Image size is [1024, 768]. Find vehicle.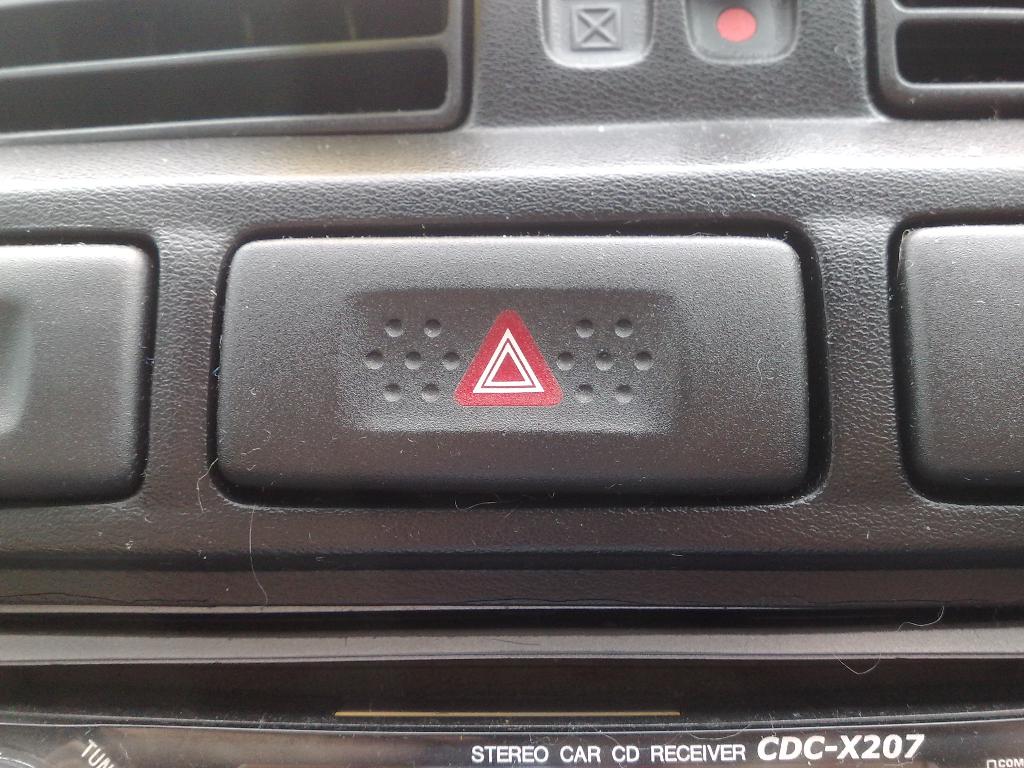
0/0/1023/767.
